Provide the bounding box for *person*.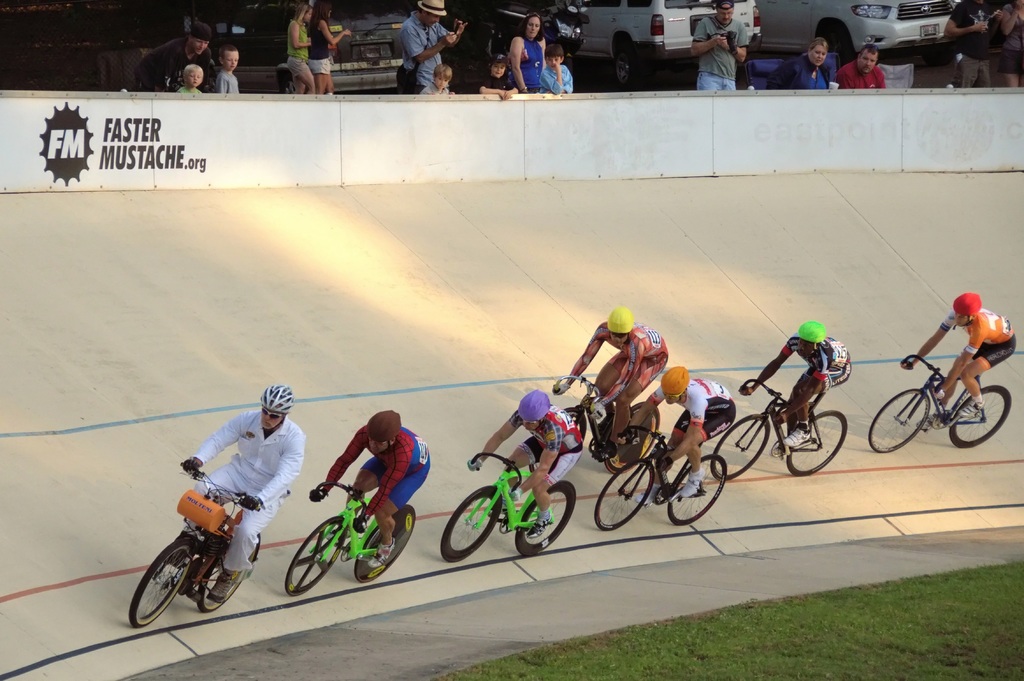
<bbox>767, 35, 831, 92</bbox>.
